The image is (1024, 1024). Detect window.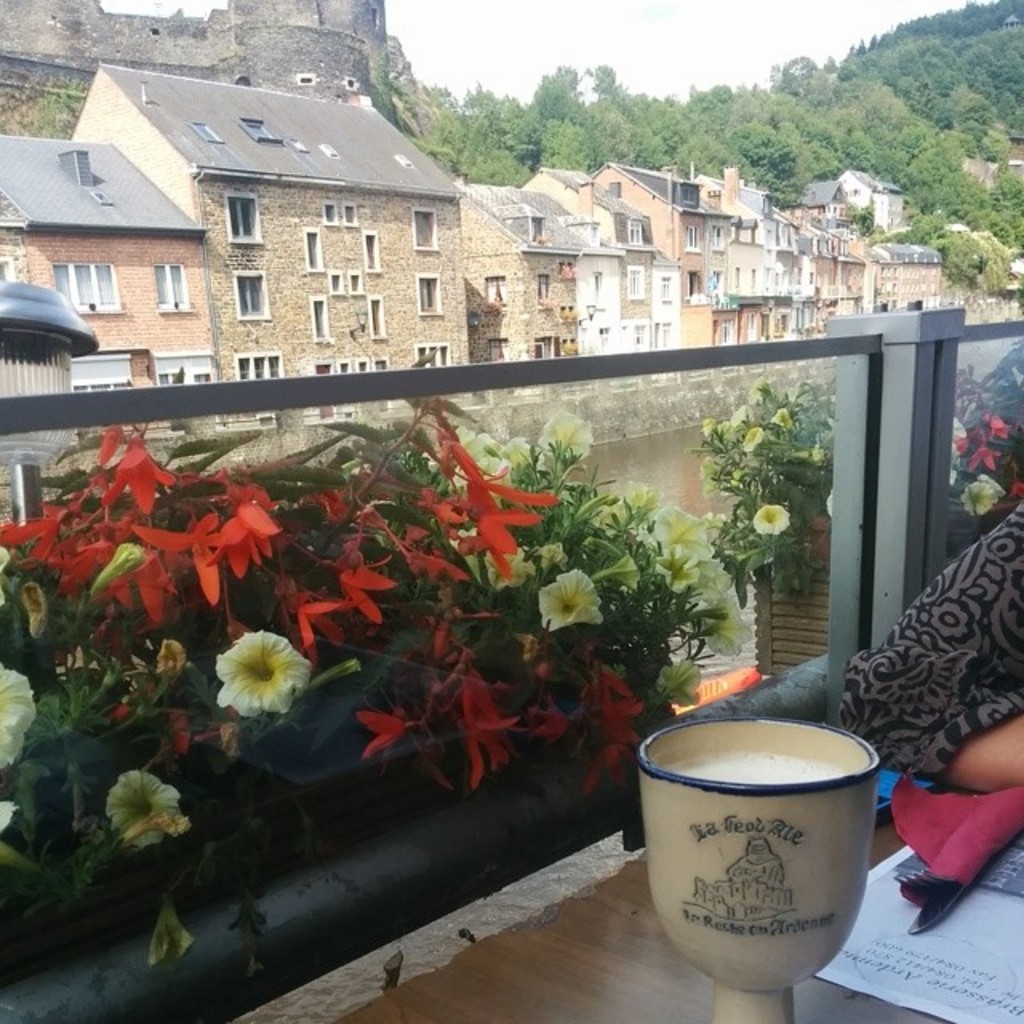
Detection: [left=722, top=299, right=744, bottom=350].
